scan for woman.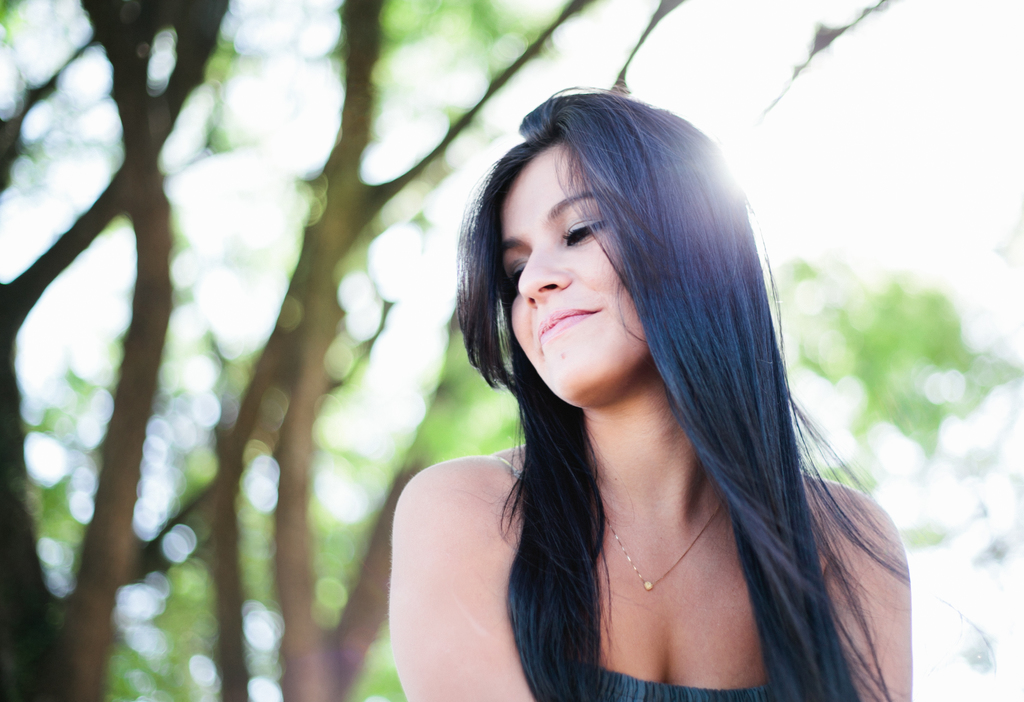
Scan result: <region>365, 74, 923, 701</region>.
